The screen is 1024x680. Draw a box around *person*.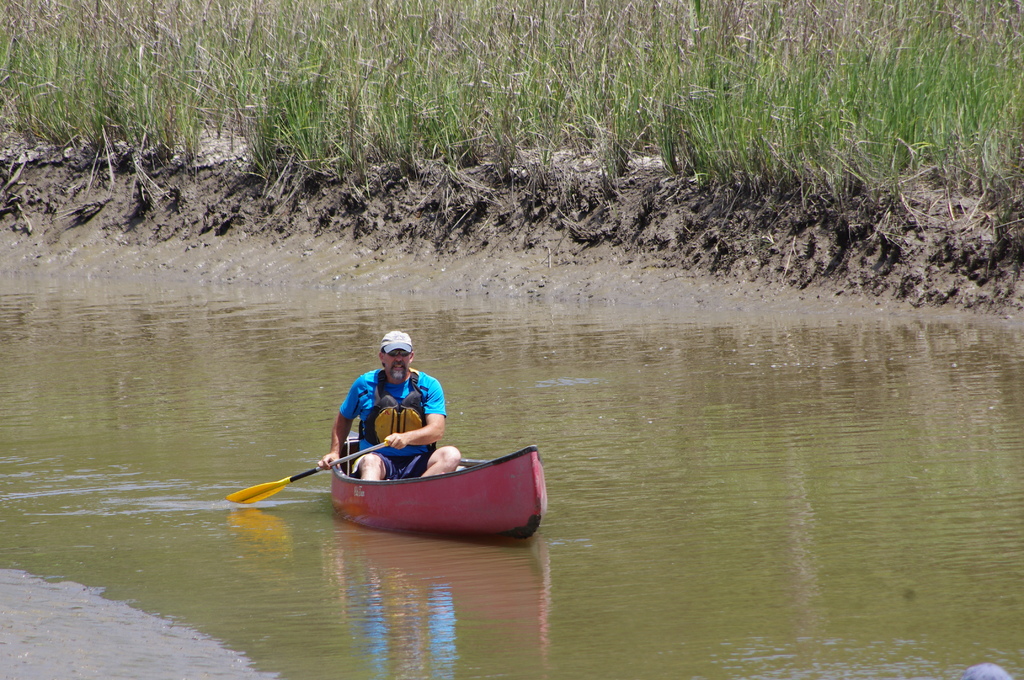
bbox(317, 328, 461, 482).
